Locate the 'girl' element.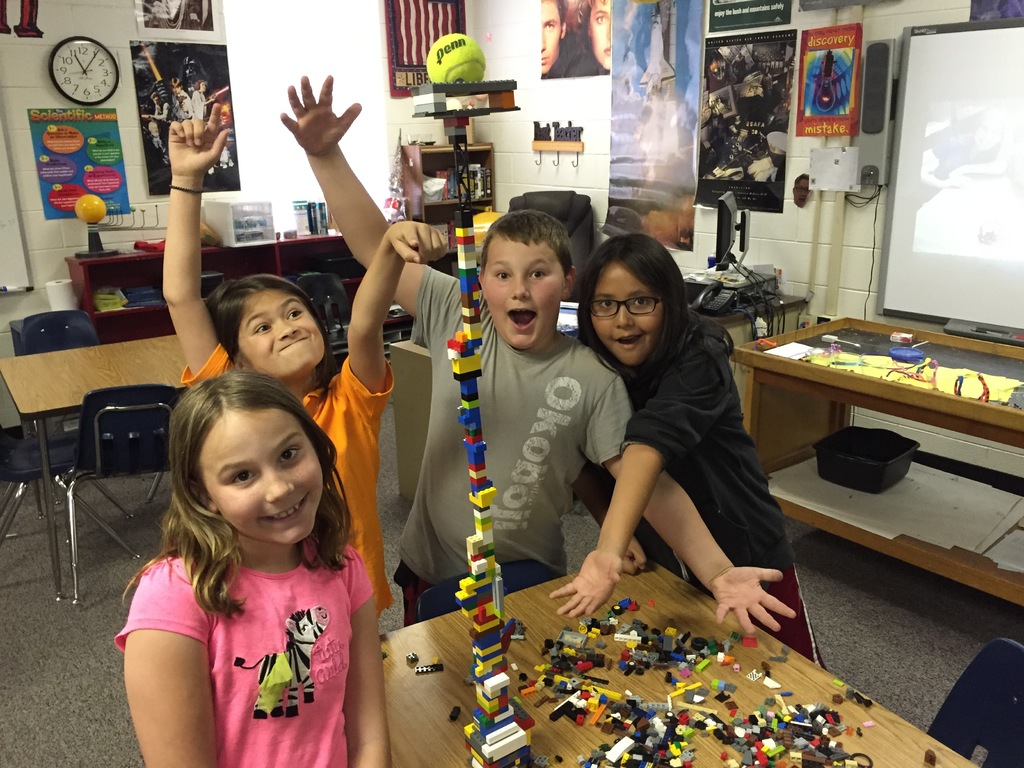
Element bbox: {"left": 552, "top": 232, "right": 829, "bottom": 675}.
